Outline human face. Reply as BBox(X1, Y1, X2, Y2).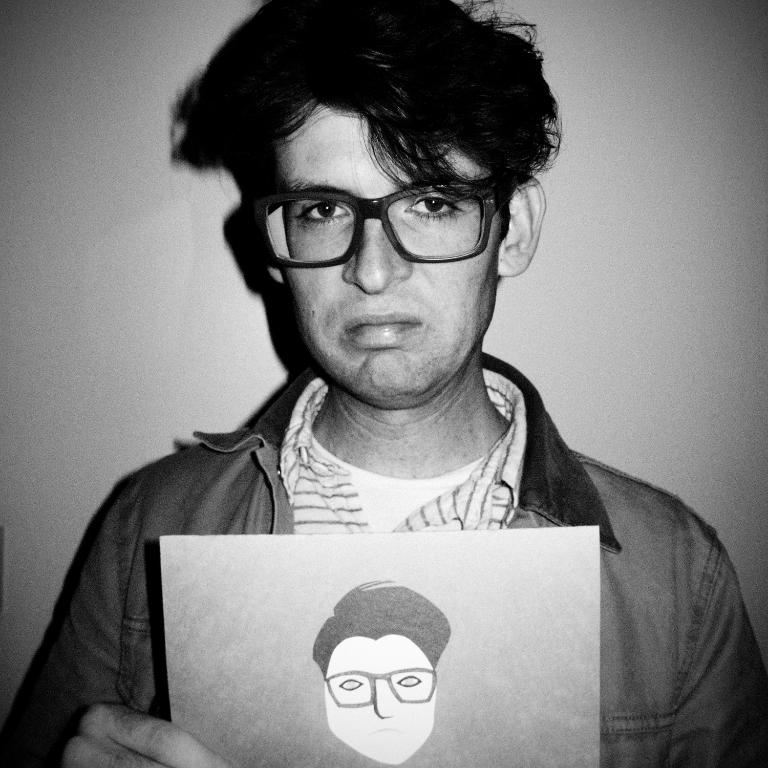
BBox(324, 638, 437, 766).
